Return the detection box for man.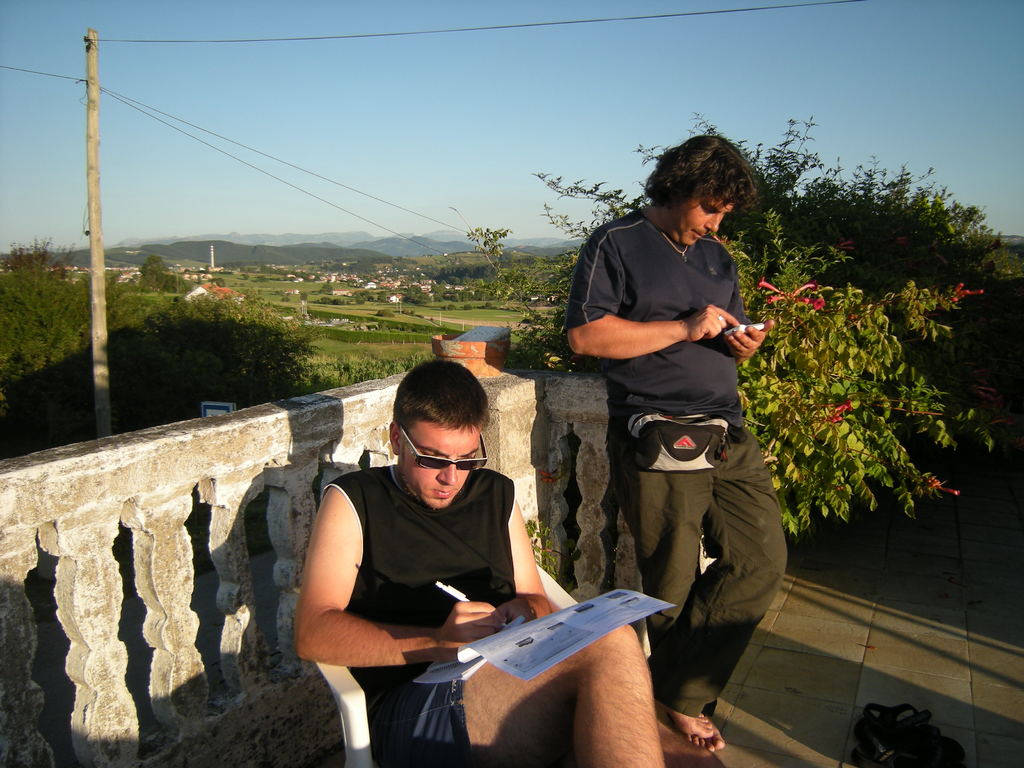
(563, 135, 796, 760).
